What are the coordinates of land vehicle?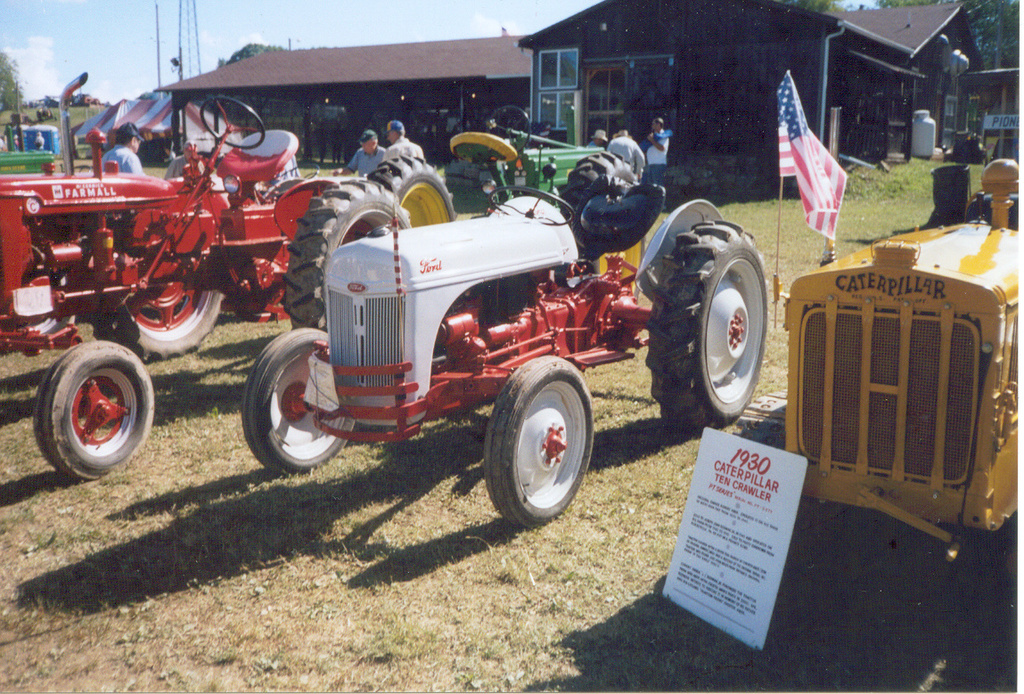
{"x1": 242, "y1": 131, "x2": 809, "y2": 540}.
